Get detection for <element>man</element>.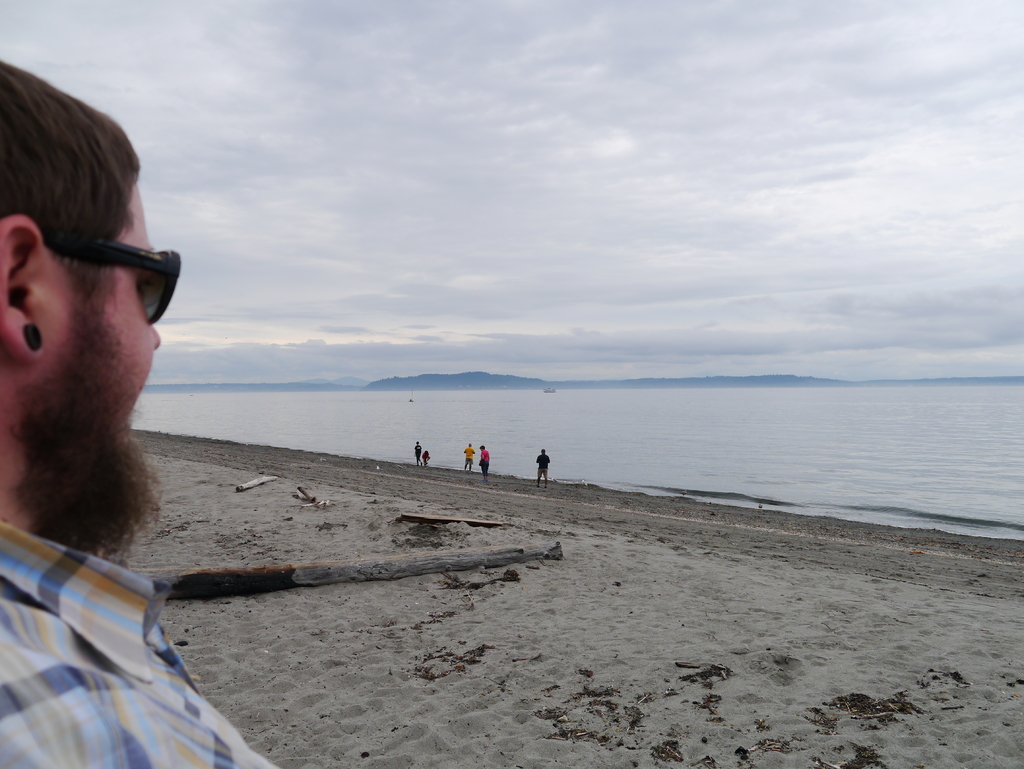
Detection: Rect(534, 449, 548, 486).
